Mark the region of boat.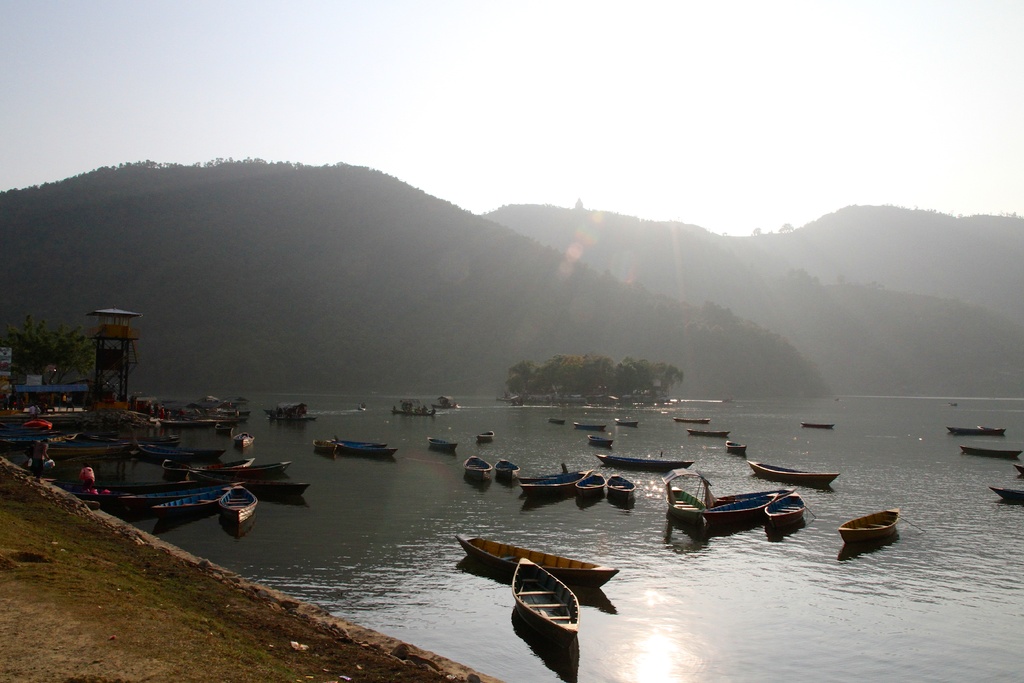
Region: [x1=946, y1=401, x2=960, y2=407].
